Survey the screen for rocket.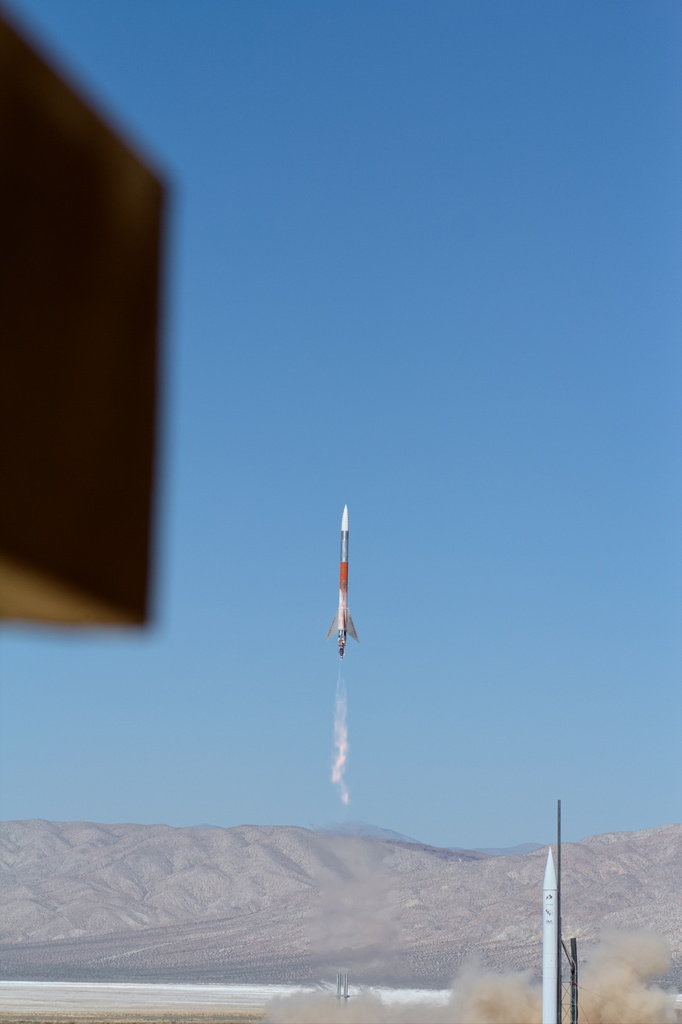
Survey found: pyautogui.locateOnScreen(543, 846, 559, 1023).
